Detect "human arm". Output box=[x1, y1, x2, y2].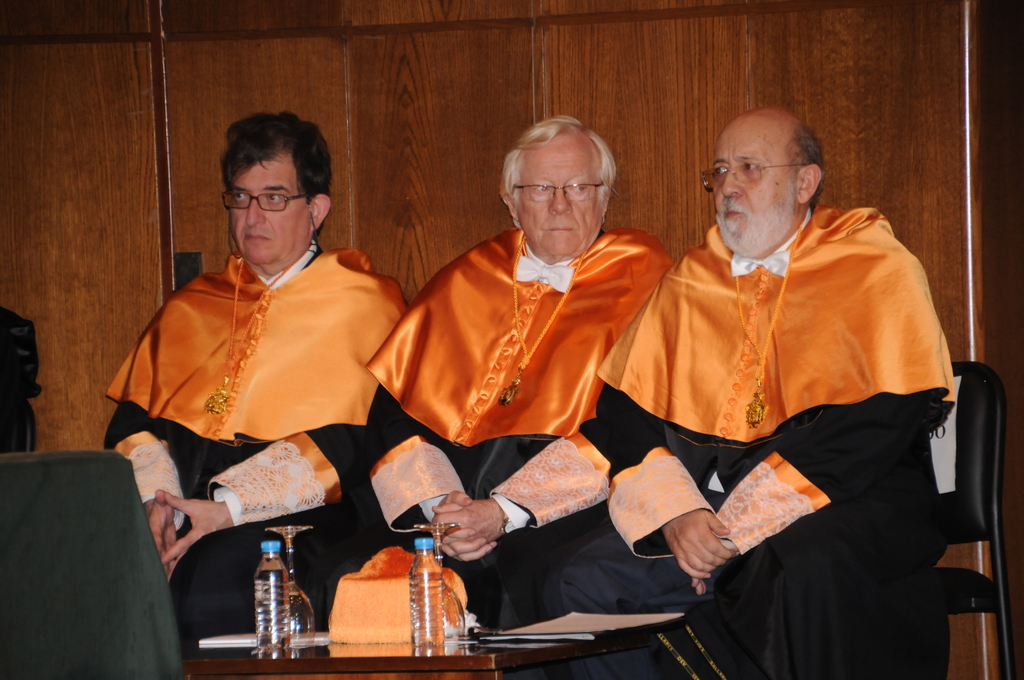
box=[424, 323, 647, 530].
